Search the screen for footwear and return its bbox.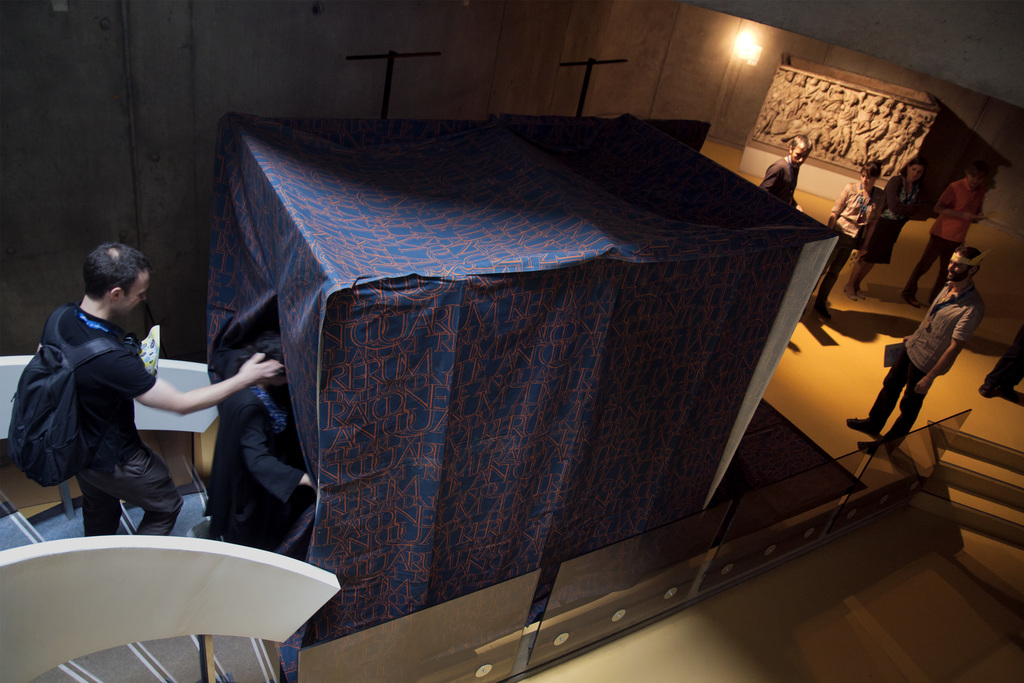
Found: BBox(847, 414, 881, 432).
